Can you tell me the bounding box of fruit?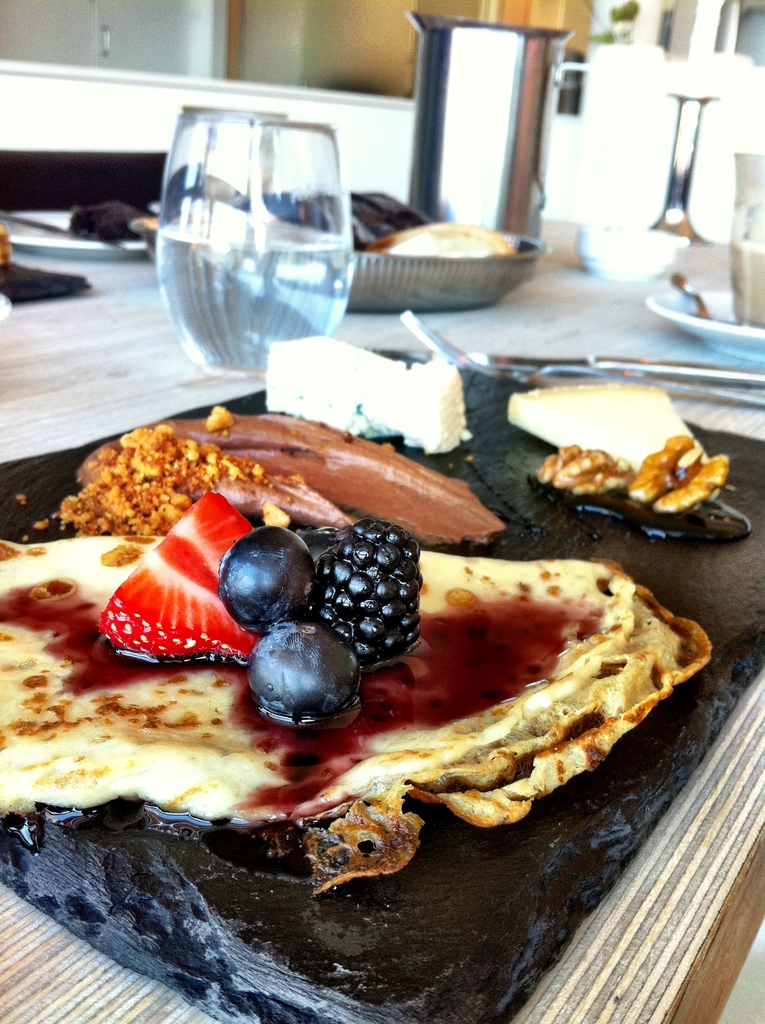
(left=97, top=495, right=255, bottom=659).
